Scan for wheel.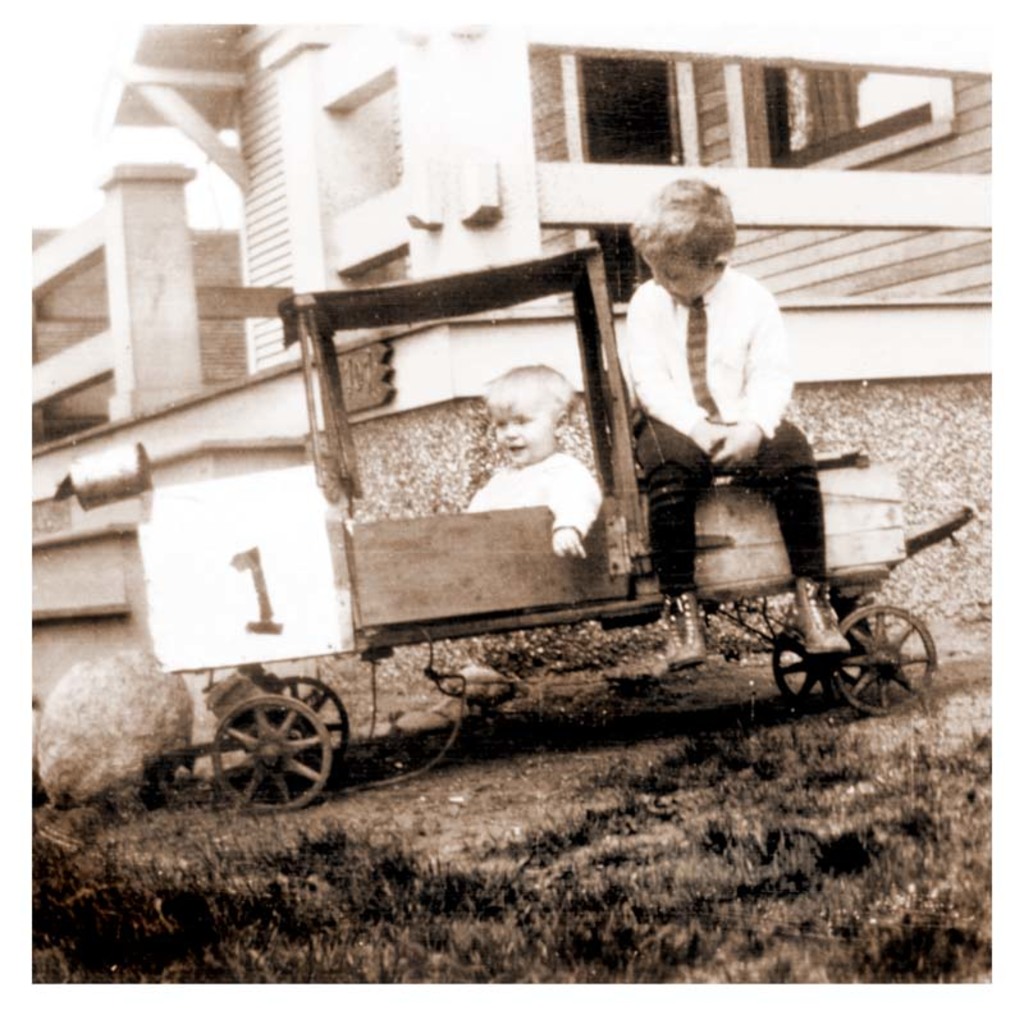
Scan result: pyautogui.locateOnScreen(832, 600, 936, 712).
